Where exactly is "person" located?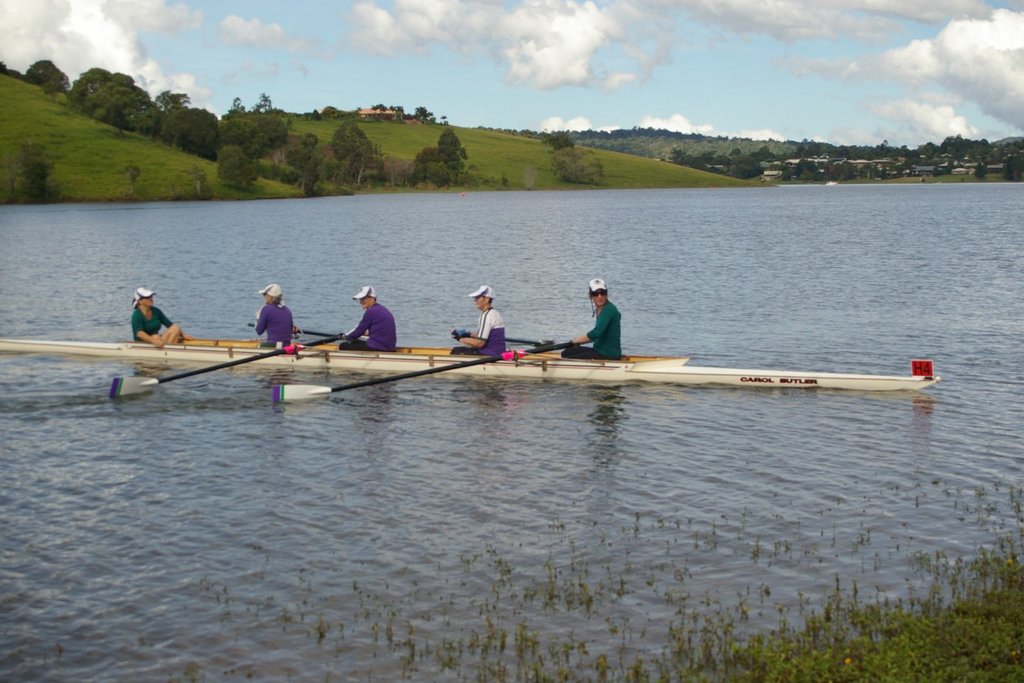
Its bounding box is box=[338, 285, 398, 350].
